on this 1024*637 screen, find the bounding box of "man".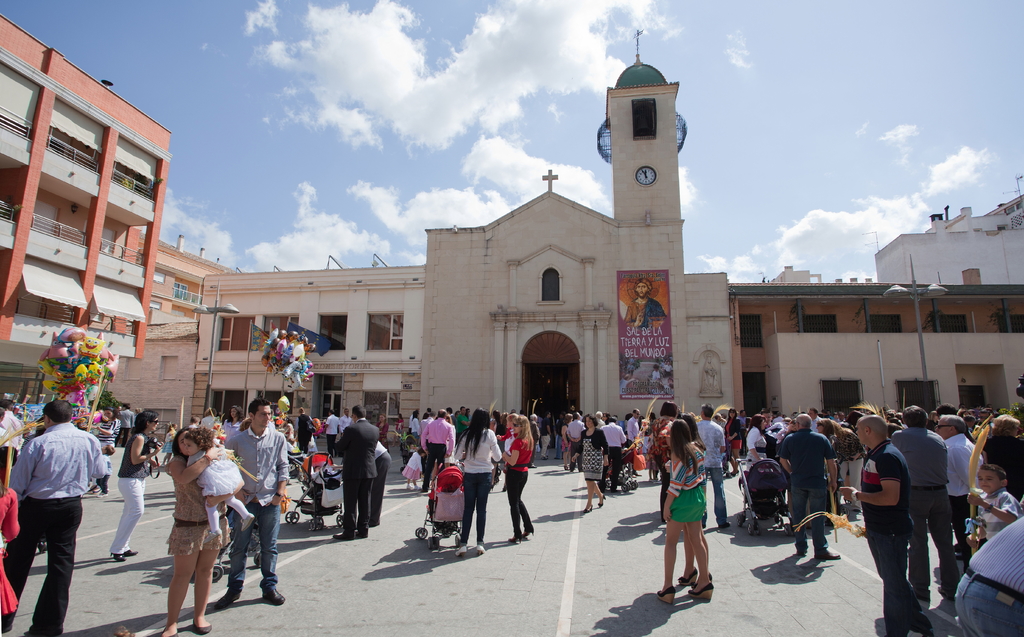
Bounding box: l=9, t=392, r=99, b=620.
